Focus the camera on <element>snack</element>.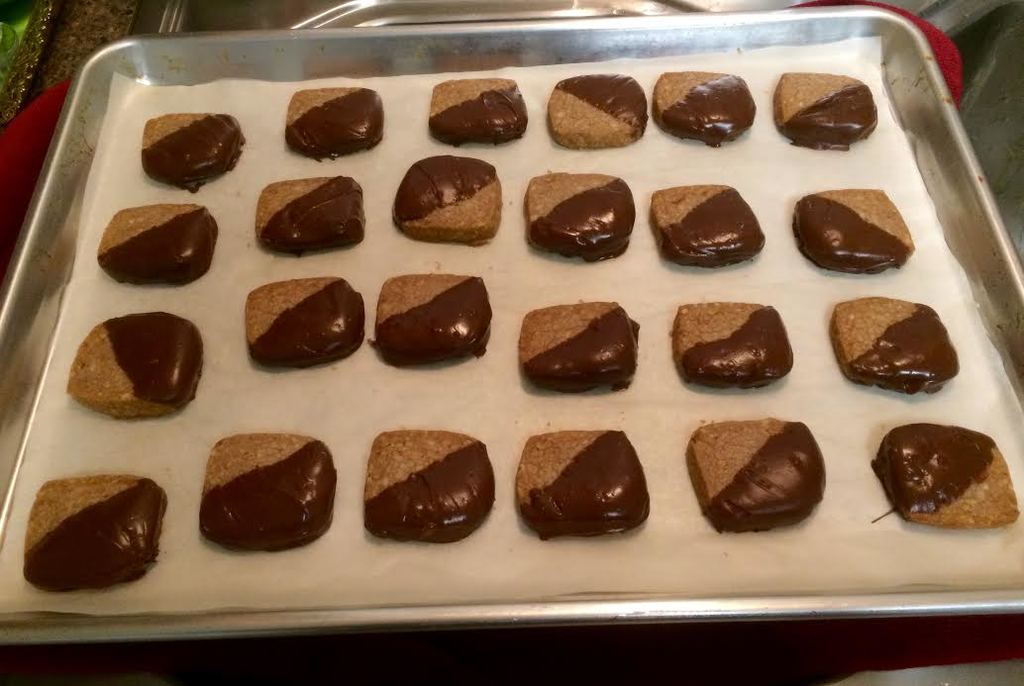
Focus region: 99:205:219:284.
